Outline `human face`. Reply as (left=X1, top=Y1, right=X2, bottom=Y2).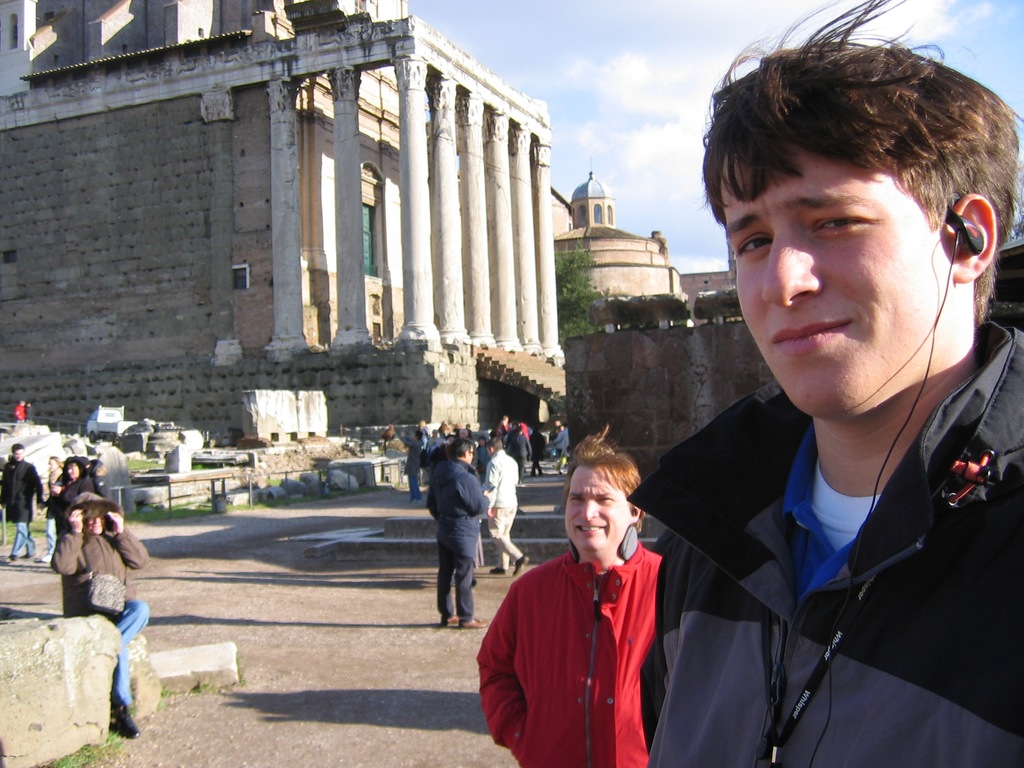
(left=13, top=451, right=24, bottom=463).
